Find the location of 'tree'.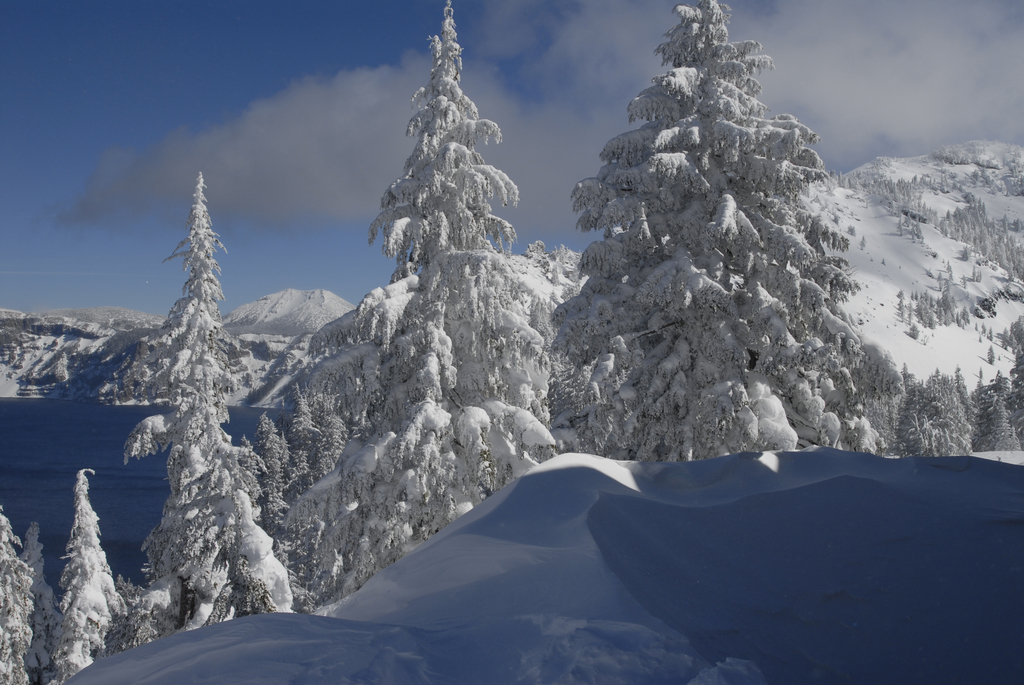
Location: <region>0, 508, 25, 681</region>.
